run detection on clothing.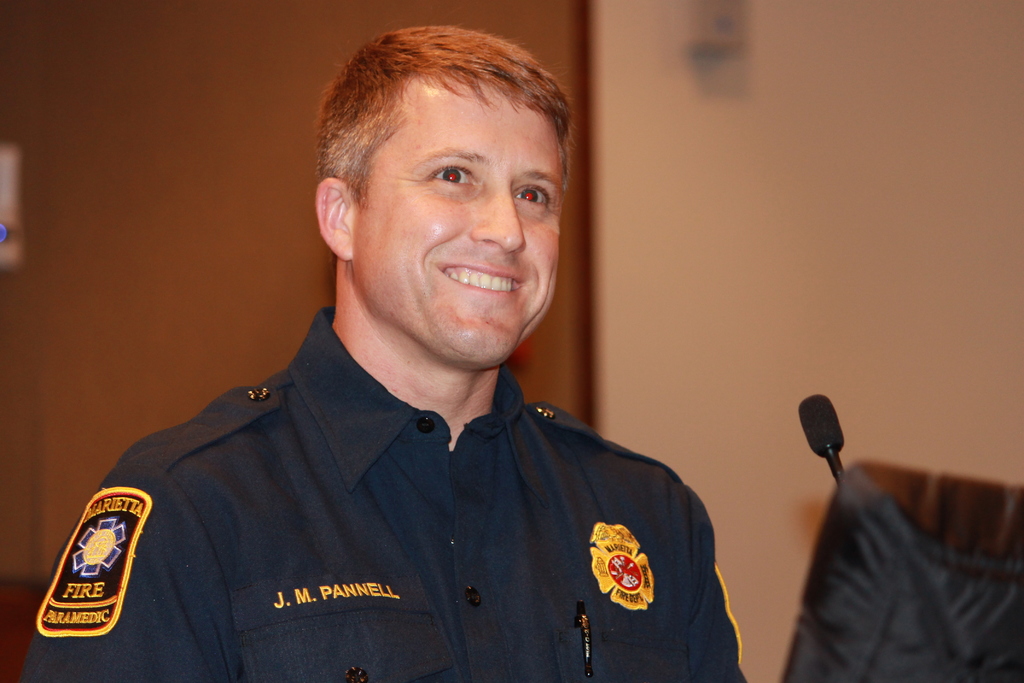
Result: [left=12, top=304, right=749, bottom=682].
